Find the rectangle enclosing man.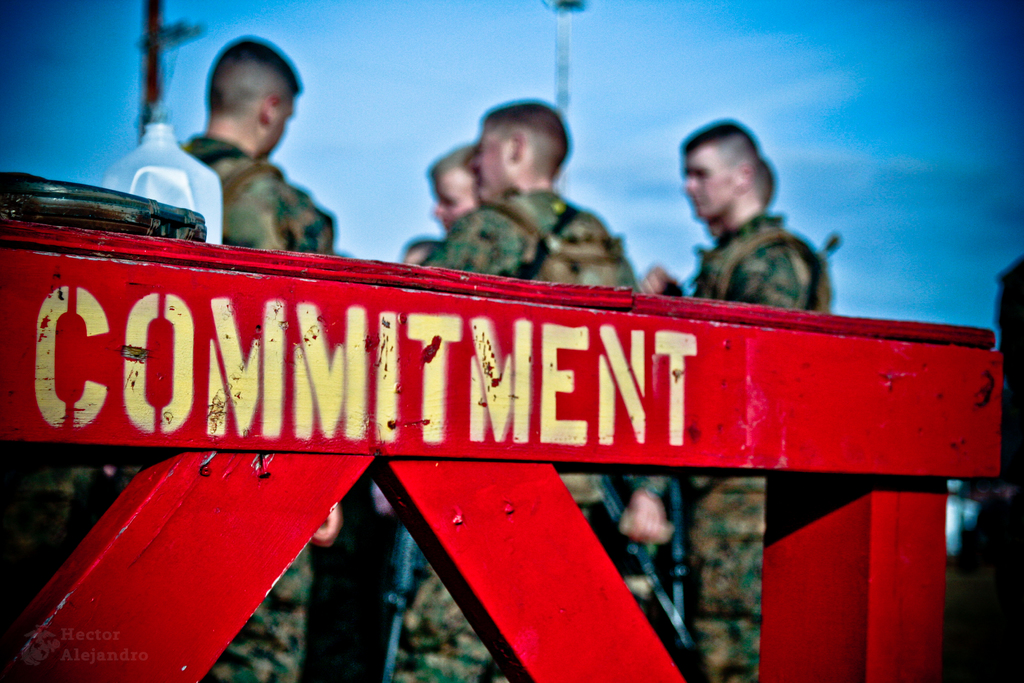
l=403, t=235, r=447, b=267.
